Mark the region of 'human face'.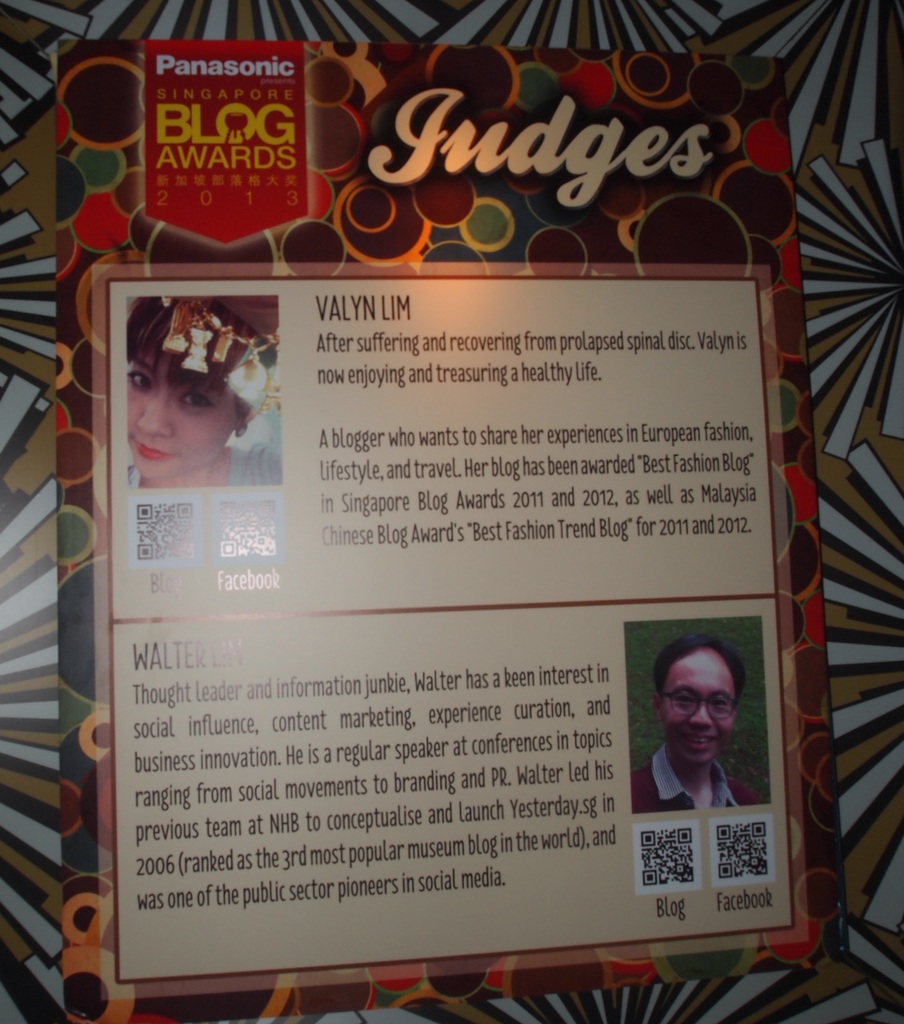
Region: 131,333,232,474.
